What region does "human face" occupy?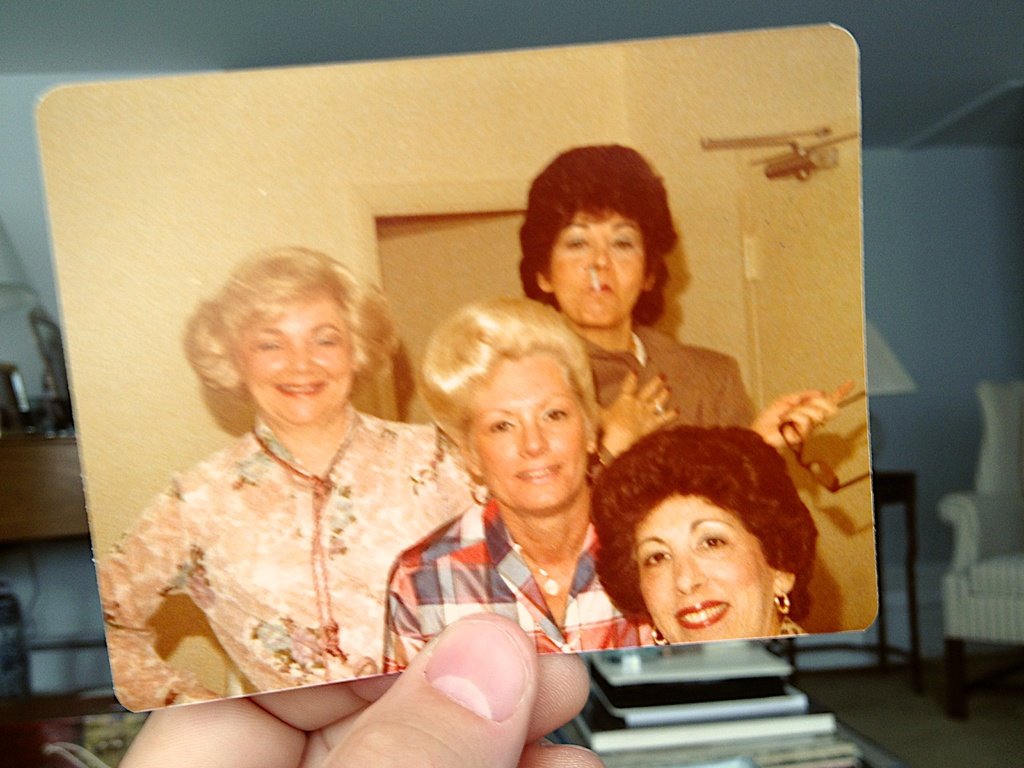
pyautogui.locateOnScreen(547, 212, 657, 326).
